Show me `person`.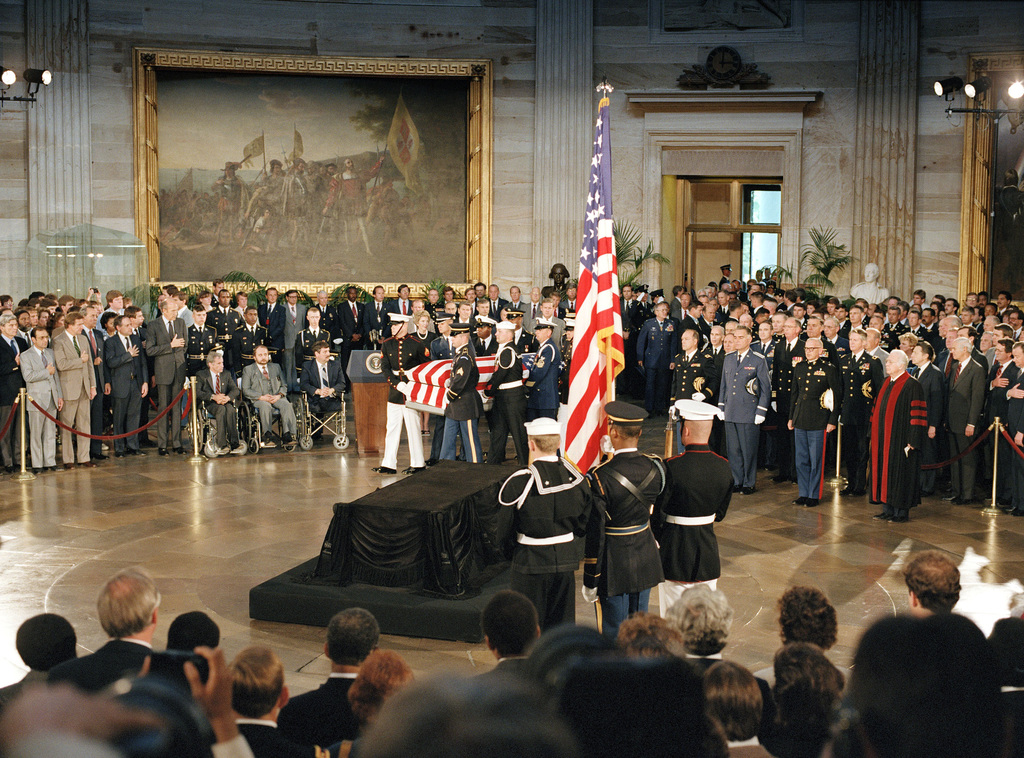
`person` is here: region(991, 340, 1012, 472).
